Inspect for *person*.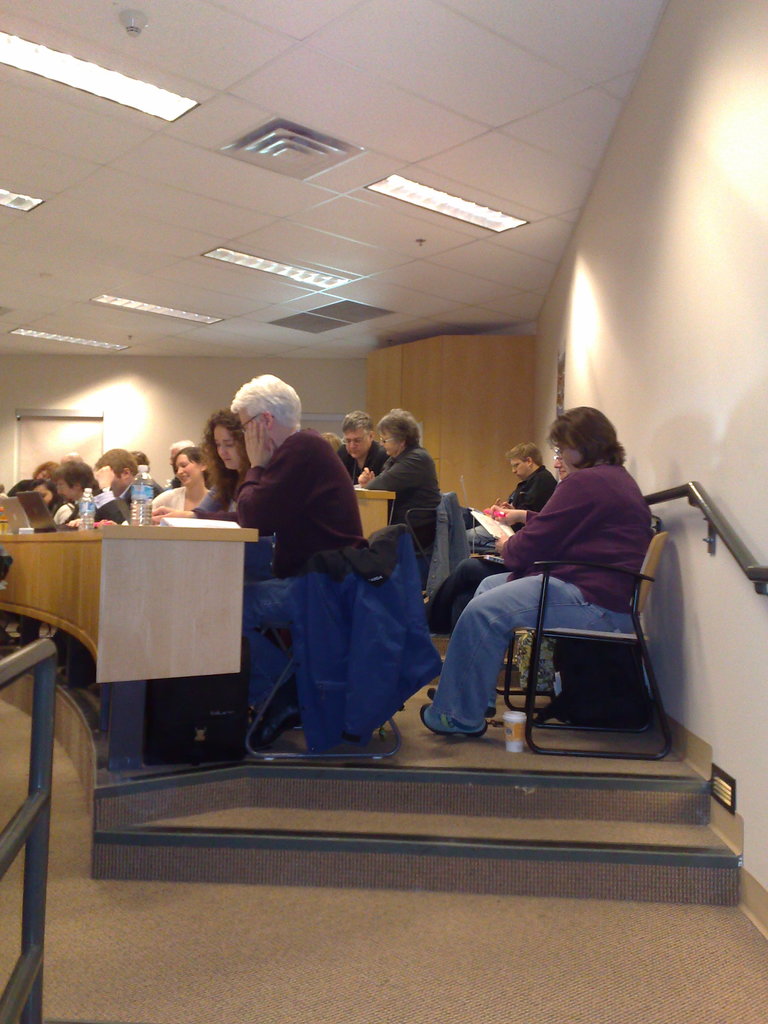
Inspection: (452, 403, 677, 758).
